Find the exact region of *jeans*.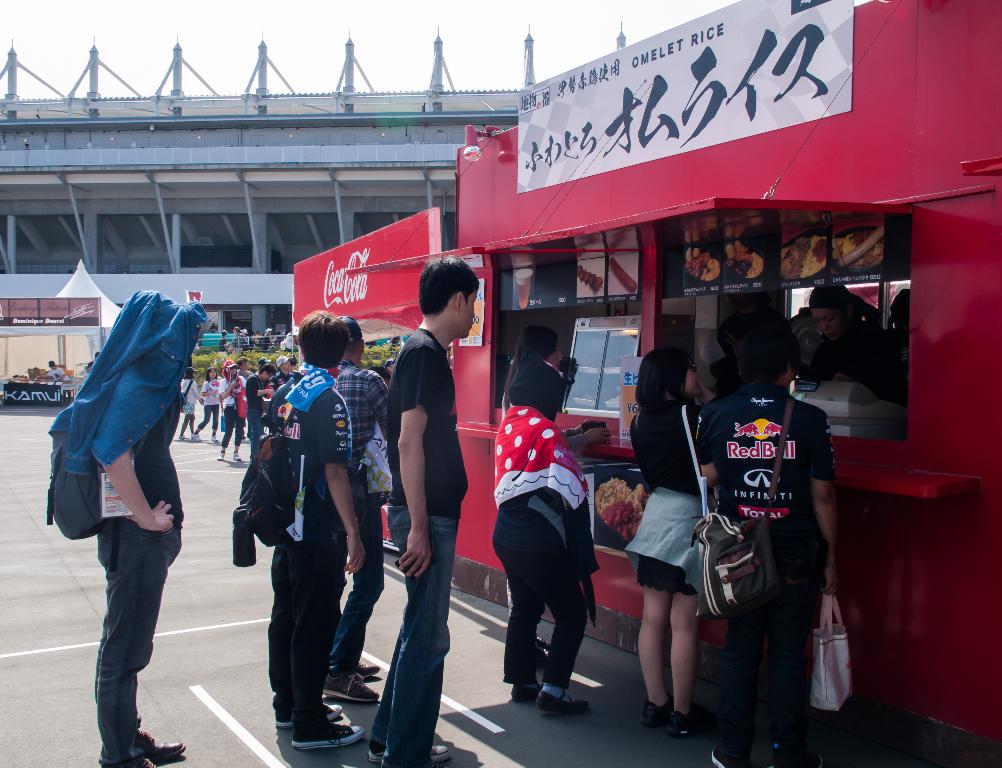
Exact region: locate(96, 517, 180, 767).
